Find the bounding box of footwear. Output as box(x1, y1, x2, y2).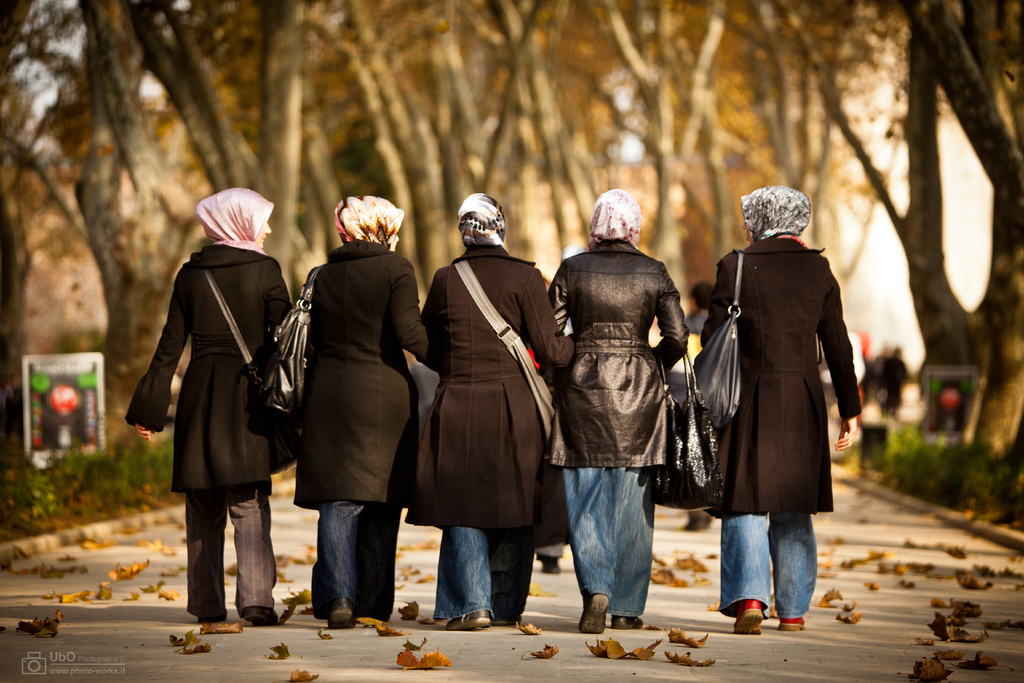
box(243, 607, 280, 630).
